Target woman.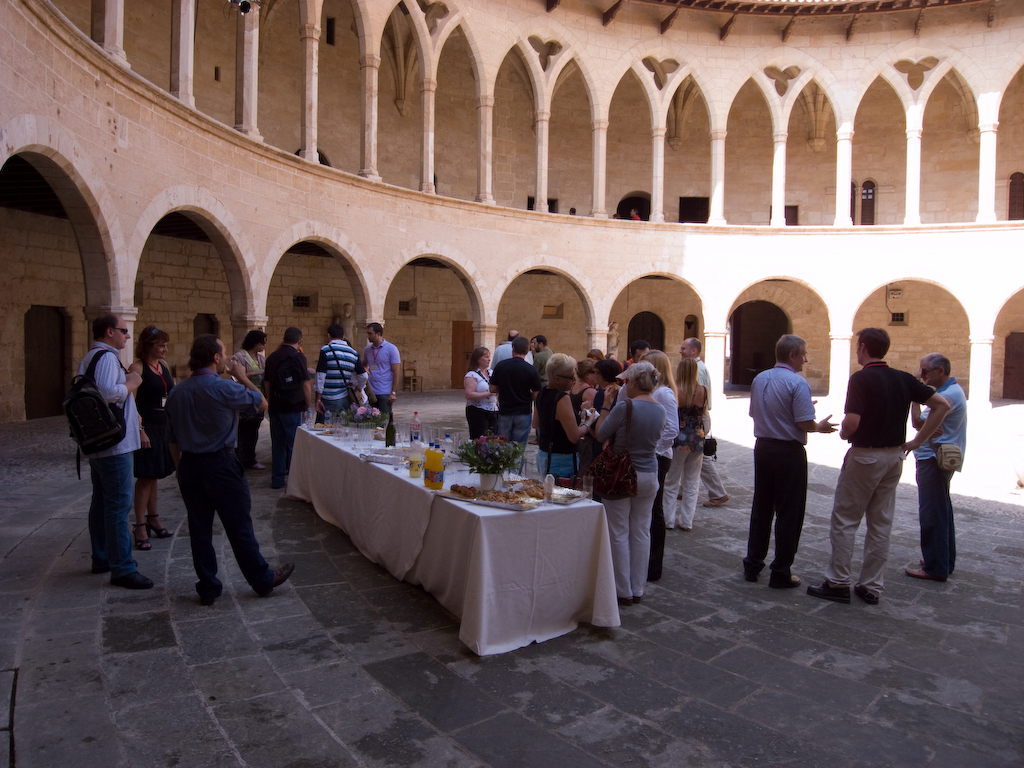
Target region: {"left": 123, "top": 322, "right": 175, "bottom": 545}.
